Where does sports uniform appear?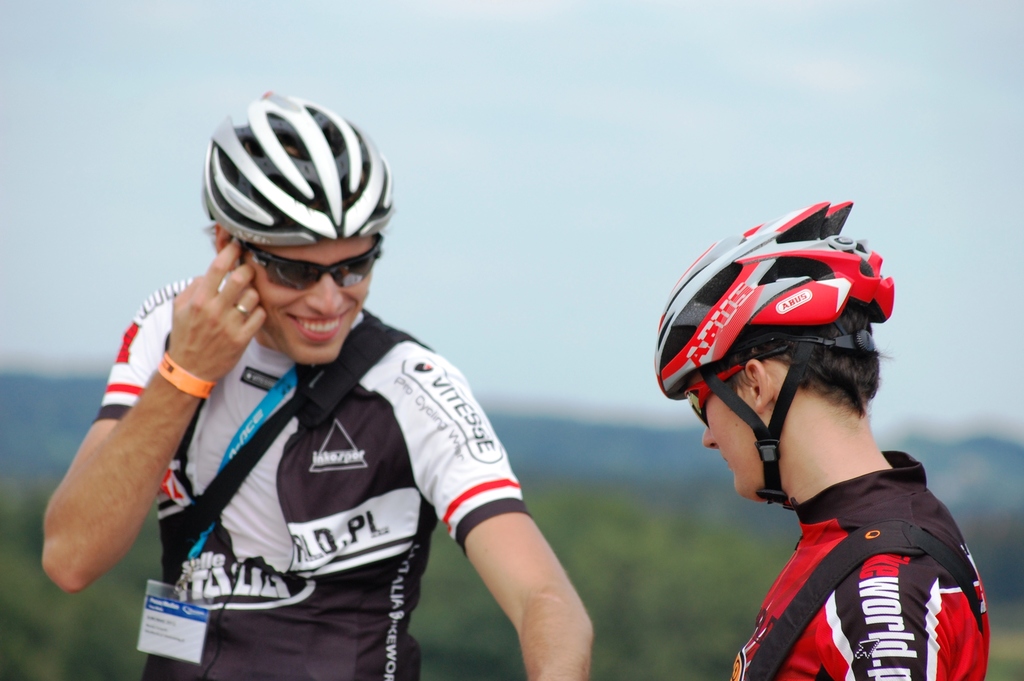
Appears at <box>659,198,991,680</box>.
